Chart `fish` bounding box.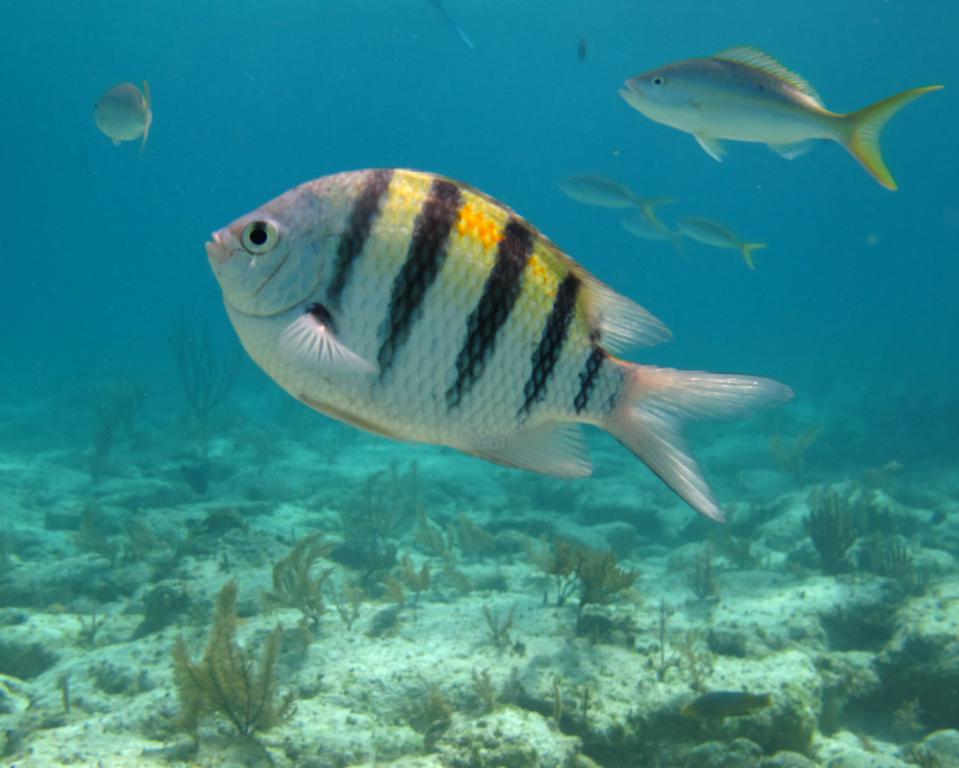
Charted: (x1=622, y1=220, x2=681, y2=238).
